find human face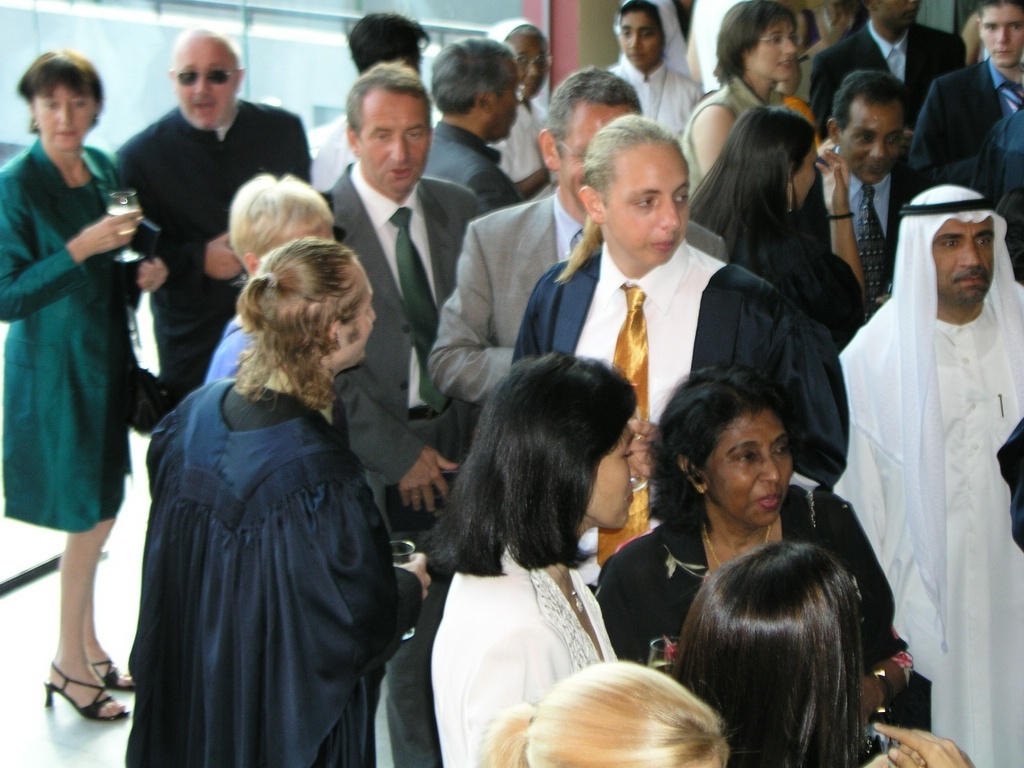
<box>602,139,692,263</box>
